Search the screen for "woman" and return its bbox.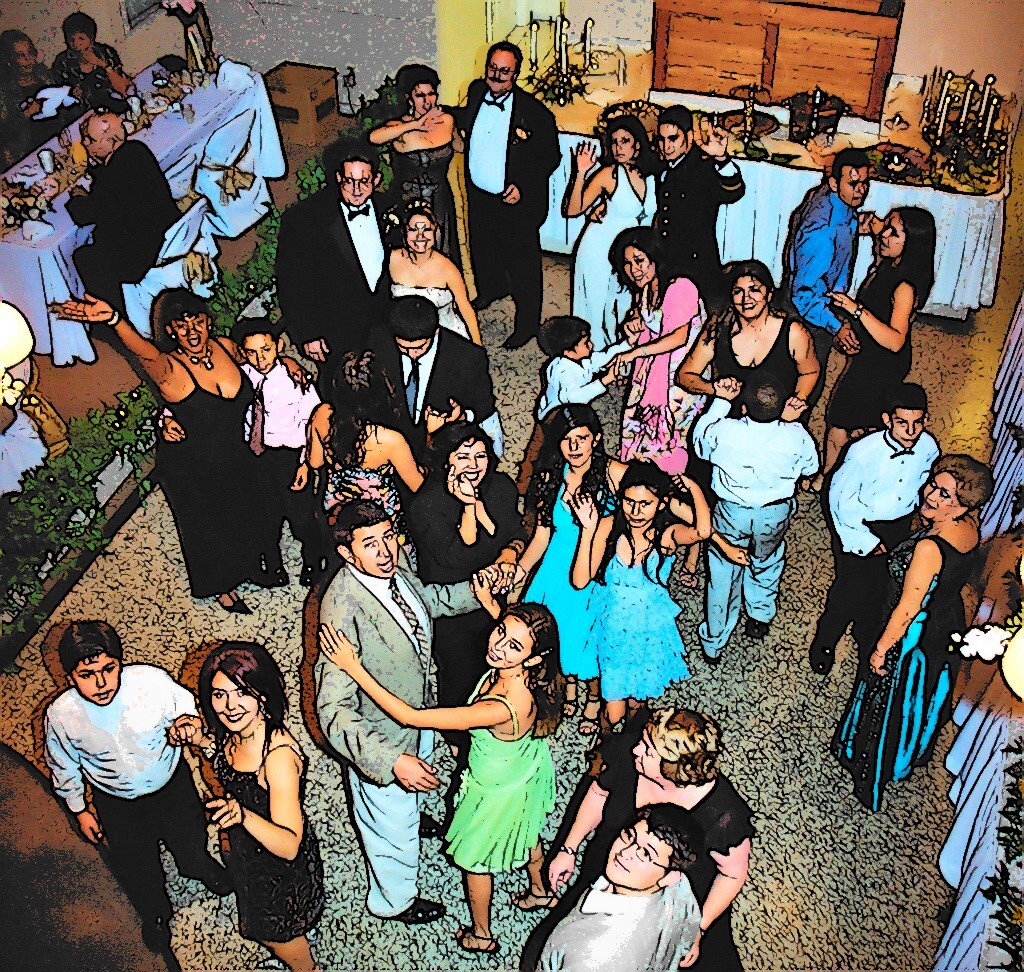
Found: (x1=813, y1=202, x2=935, y2=497).
